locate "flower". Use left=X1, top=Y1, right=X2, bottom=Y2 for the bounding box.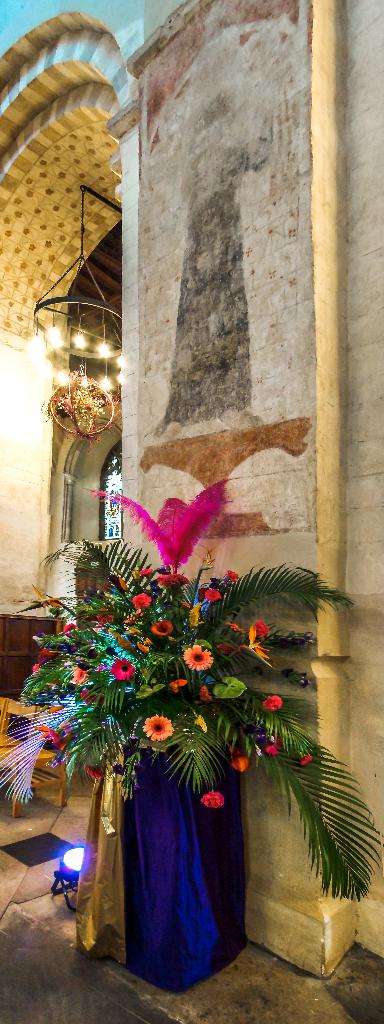
left=204, top=588, right=221, bottom=602.
